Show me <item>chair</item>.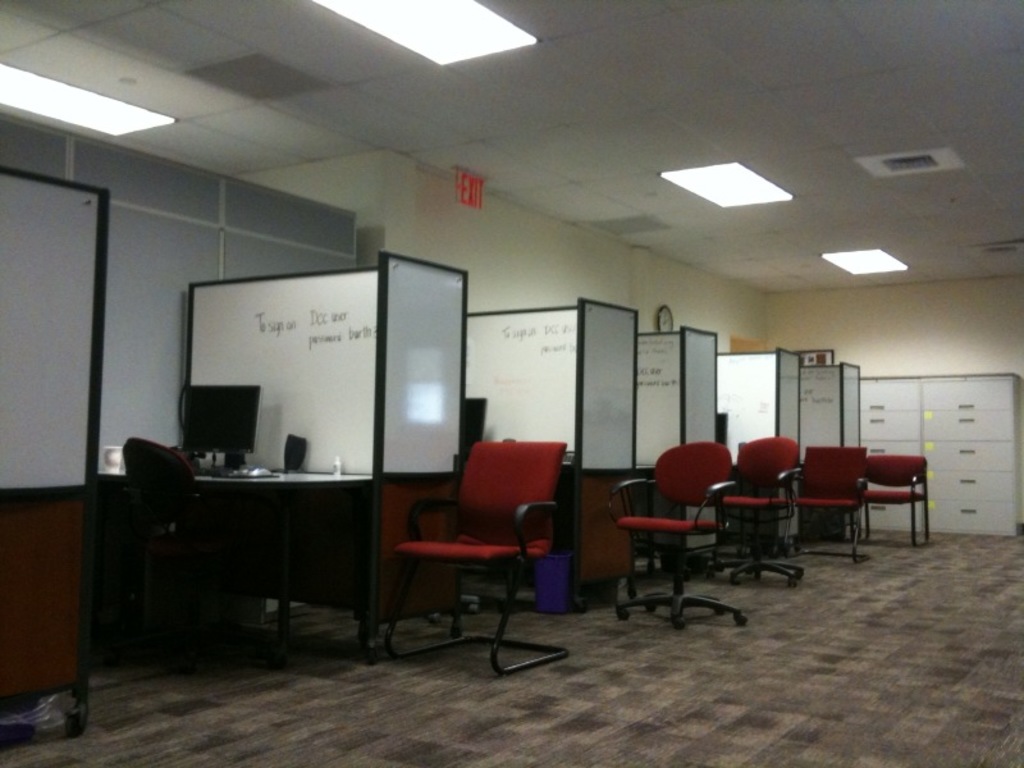
<item>chair</item> is here: left=125, top=439, right=293, bottom=666.
